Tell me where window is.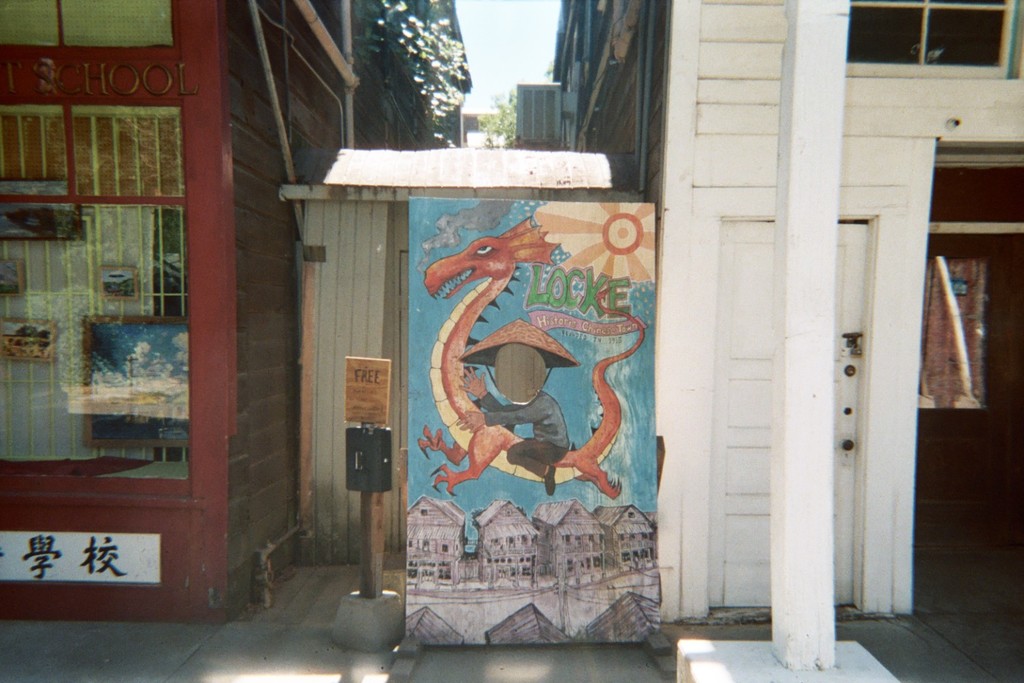
window is at [848, 0, 1018, 75].
